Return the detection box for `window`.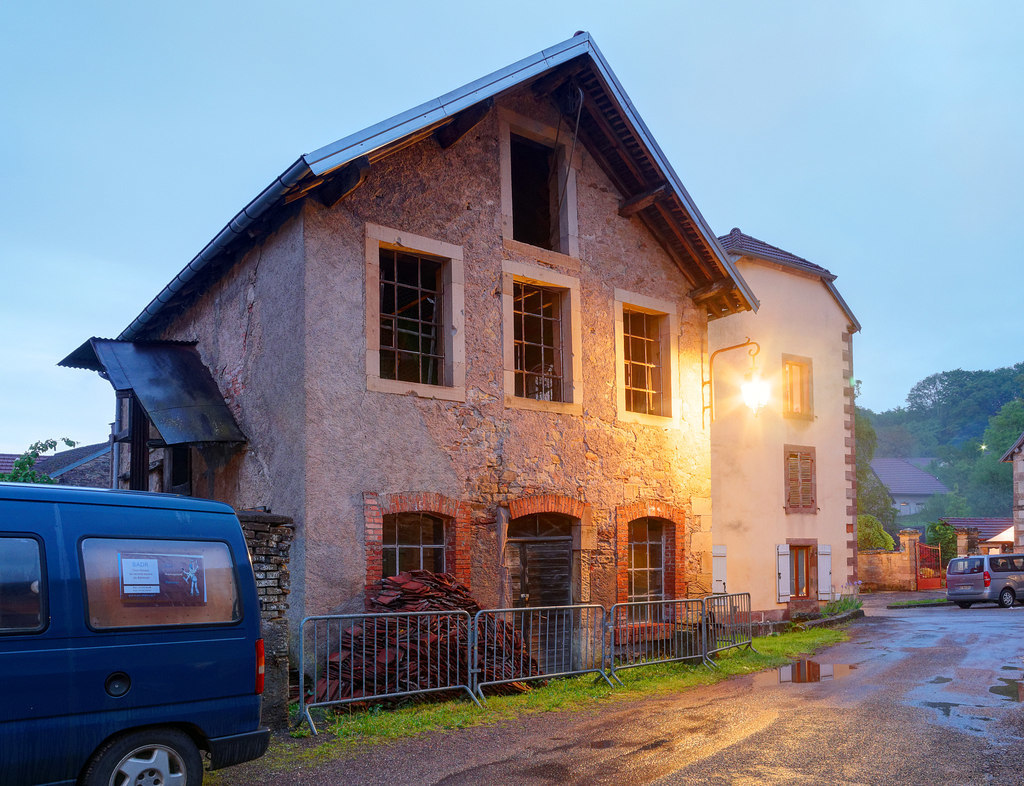
Rect(502, 258, 582, 414).
